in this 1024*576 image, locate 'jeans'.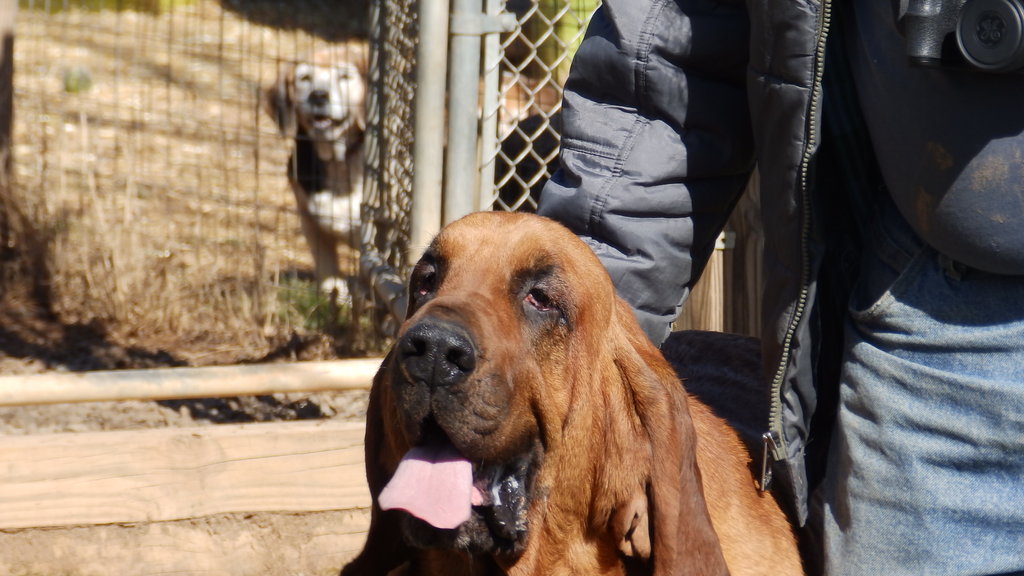
Bounding box: 813 200 1023 575.
